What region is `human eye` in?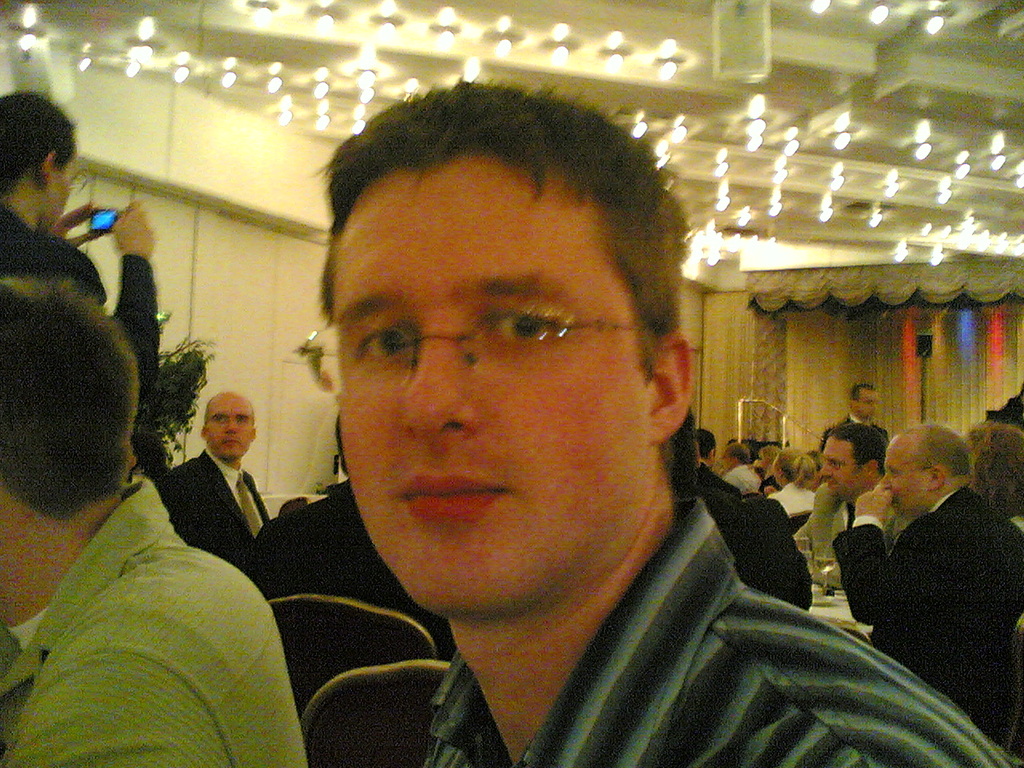
482, 309, 557, 342.
